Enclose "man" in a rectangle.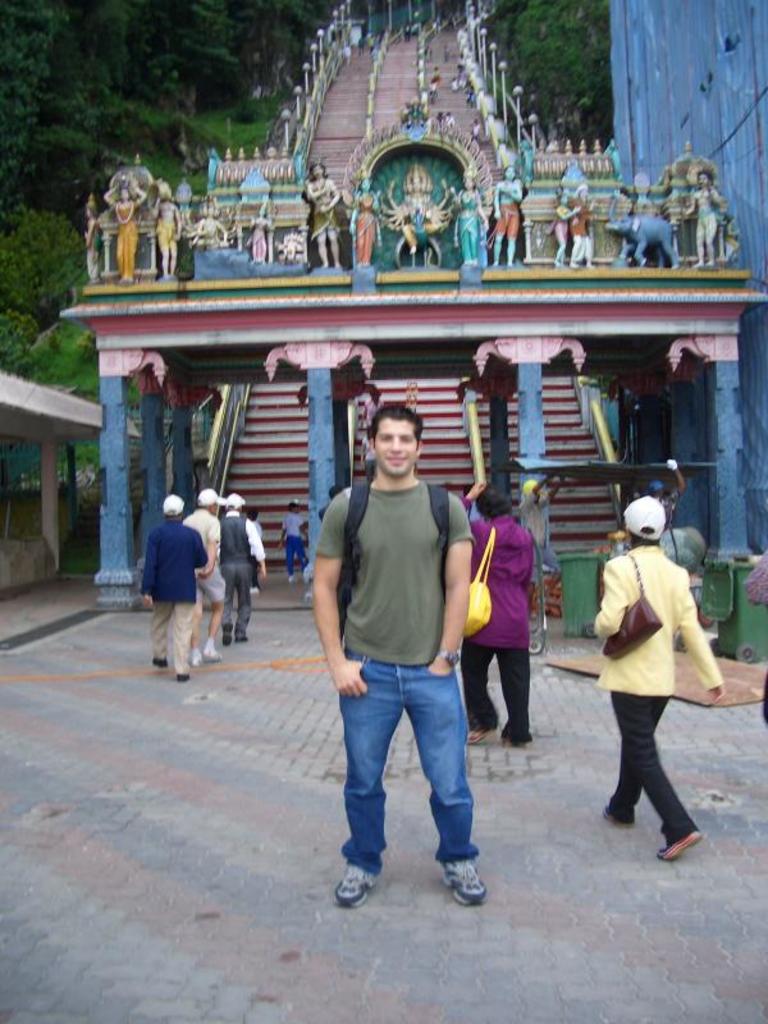
[left=215, top=488, right=269, bottom=644].
